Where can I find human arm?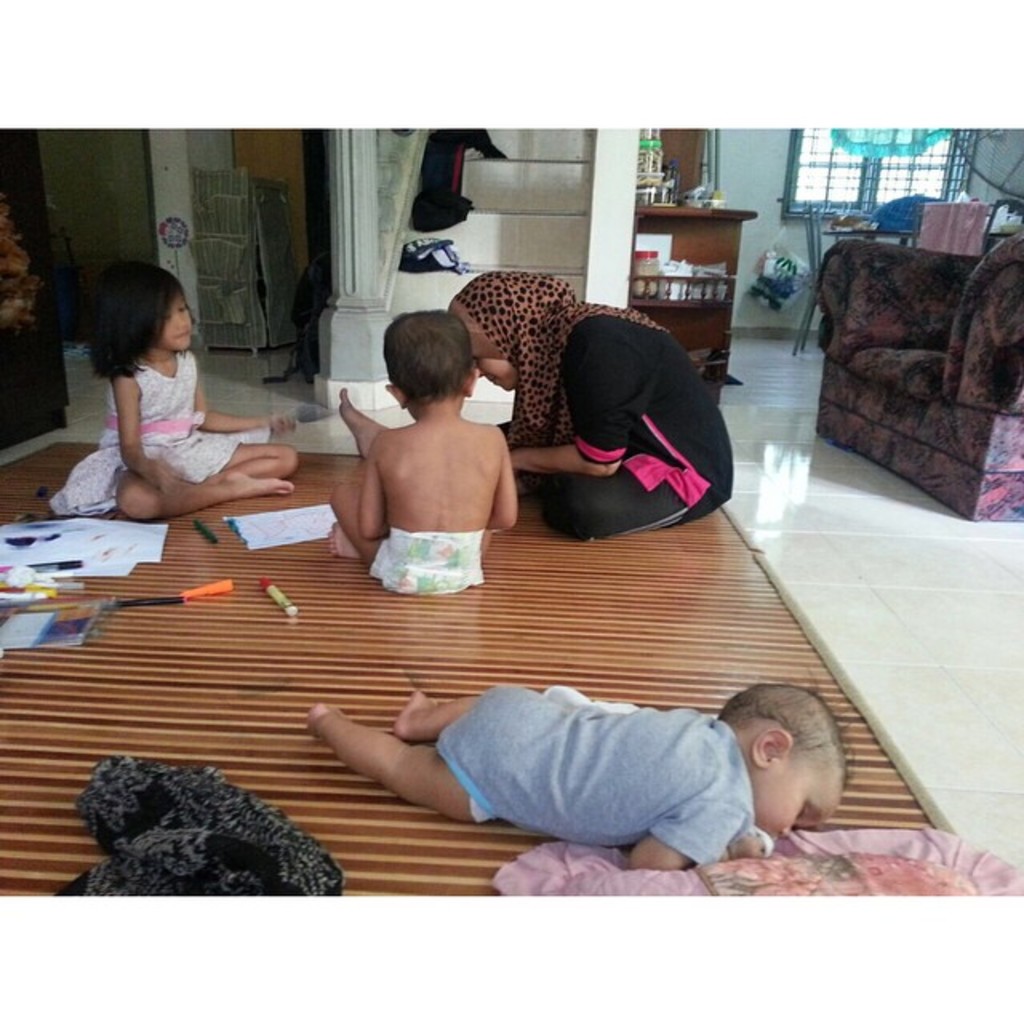
You can find it at (left=109, top=371, right=182, bottom=490).
